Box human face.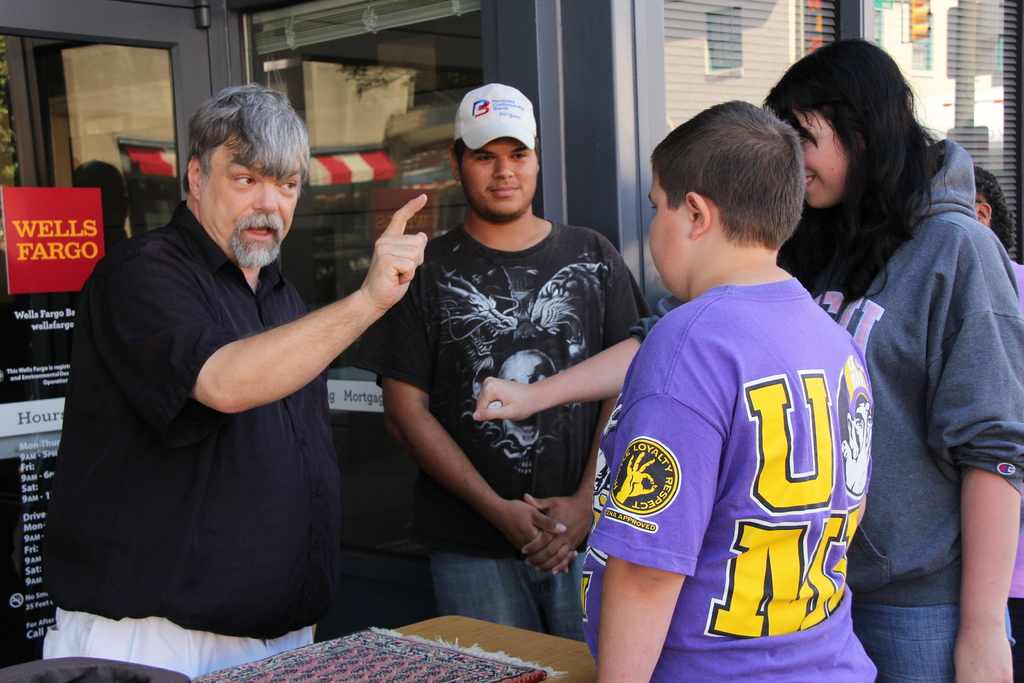
Rect(786, 112, 841, 211).
